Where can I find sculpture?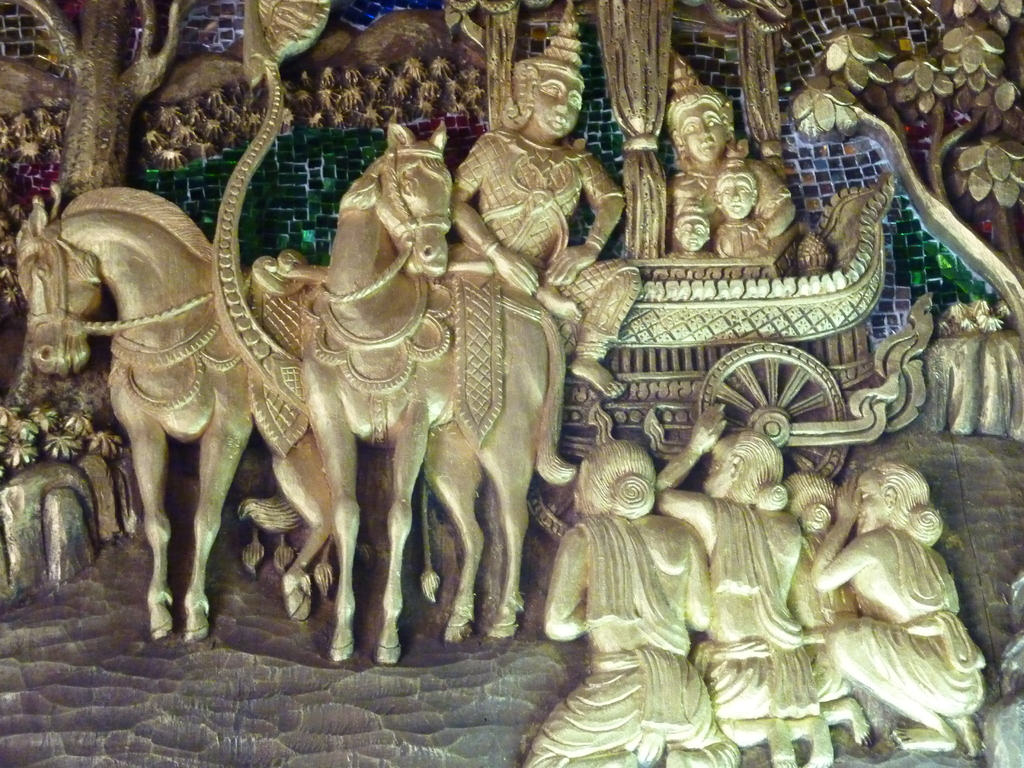
You can find it at [299,125,577,666].
